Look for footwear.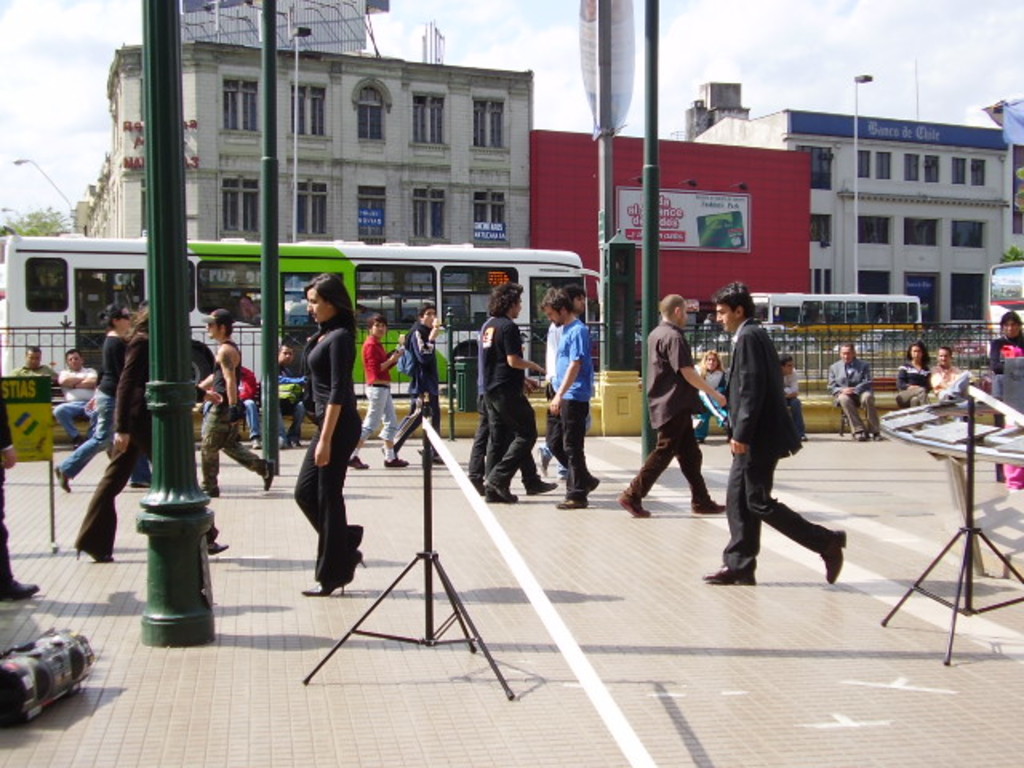
Found: locate(587, 478, 605, 493).
